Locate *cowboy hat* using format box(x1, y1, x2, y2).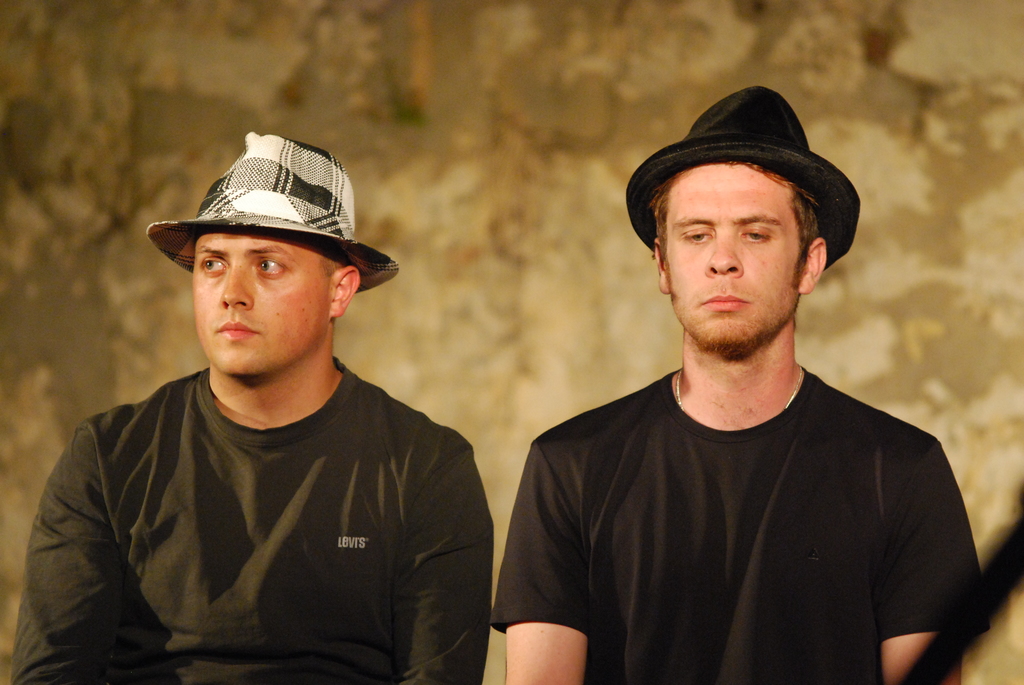
box(625, 87, 855, 276).
